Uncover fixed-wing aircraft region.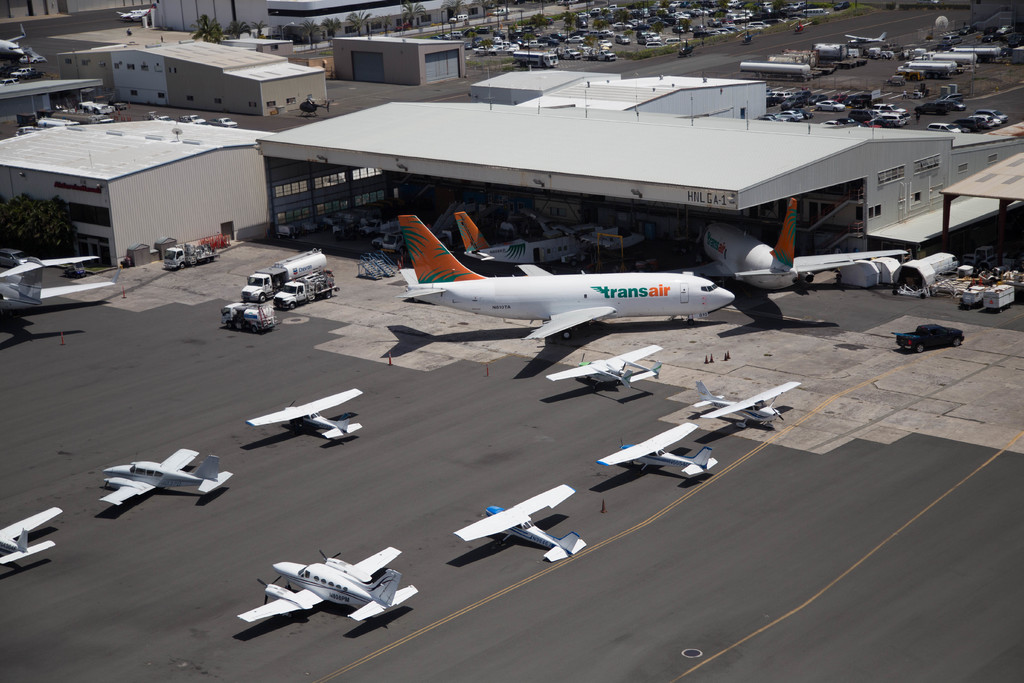
Uncovered: {"left": 0, "top": 508, "right": 61, "bottom": 564}.
